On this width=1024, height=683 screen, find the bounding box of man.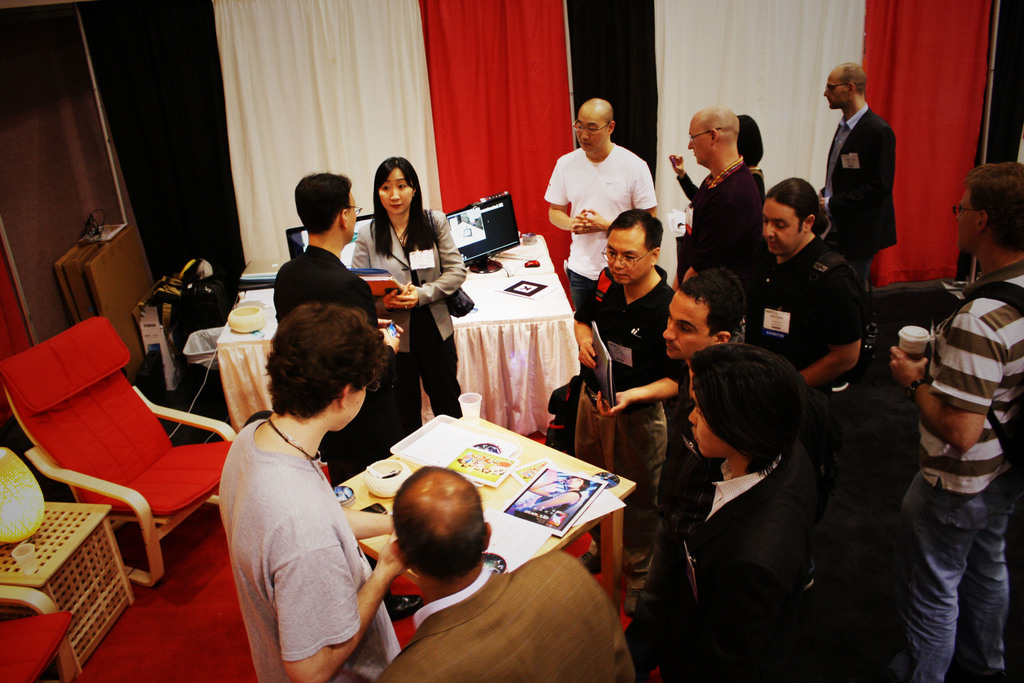
Bounding box: x1=272, y1=170, x2=403, y2=487.
